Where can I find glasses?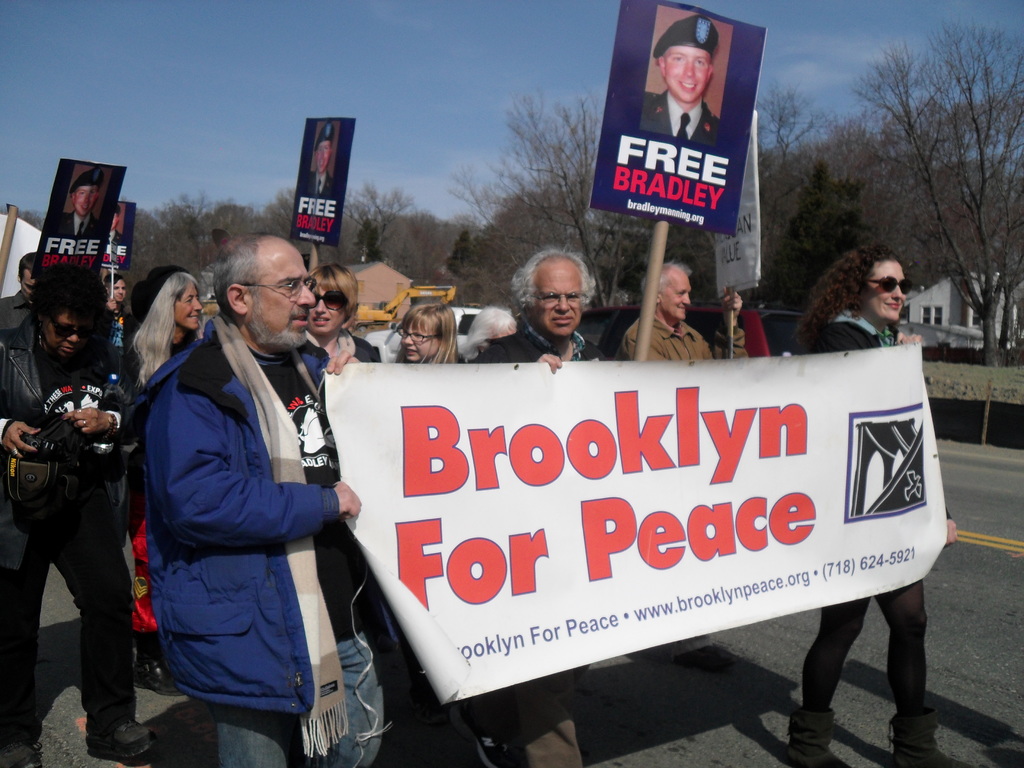
You can find it at {"left": 242, "top": 278, "right": 320, "bottom": 290}.
